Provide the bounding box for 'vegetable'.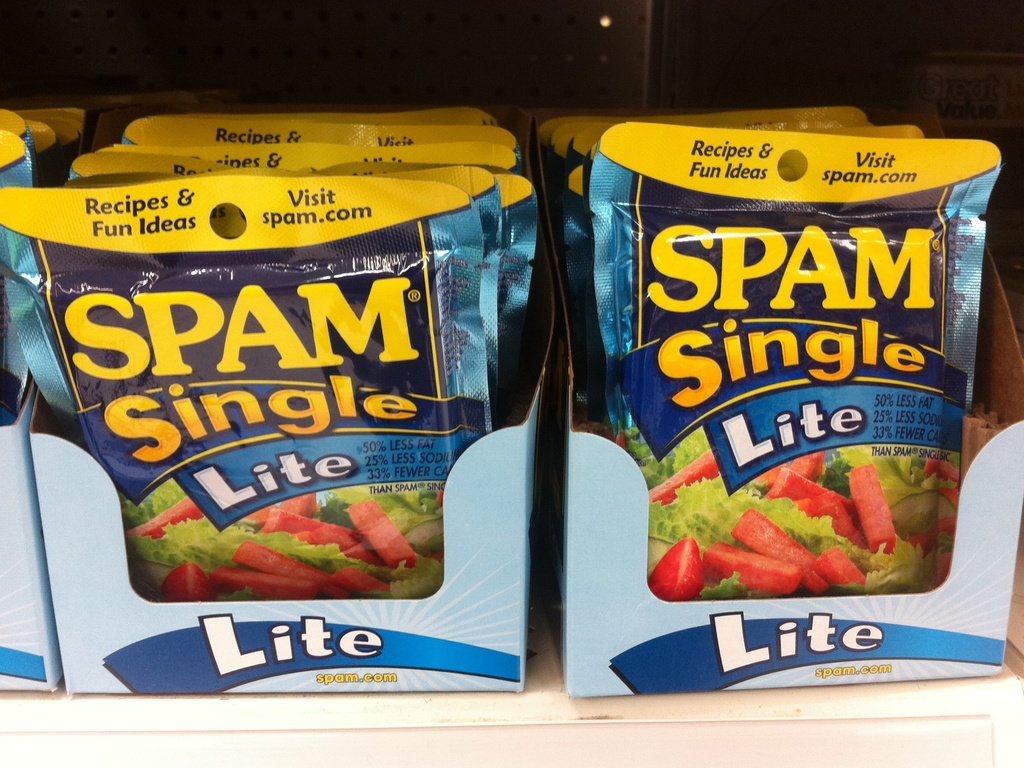
box(847, 462, 902, 552).
